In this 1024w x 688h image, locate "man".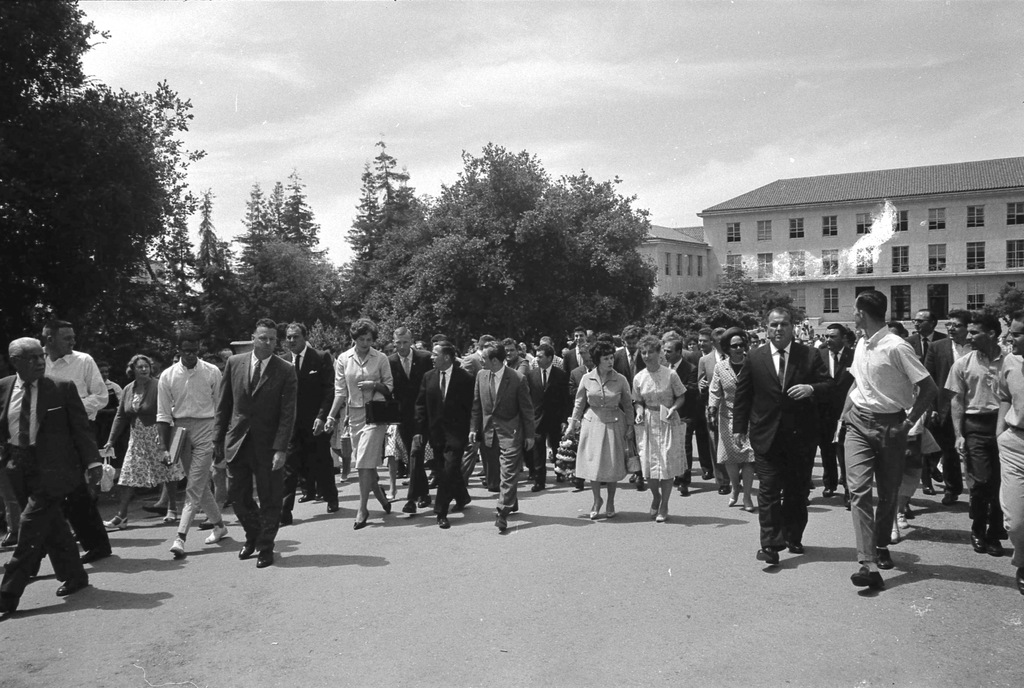
Bounding box: BBox(525, 343, 574, 489).
